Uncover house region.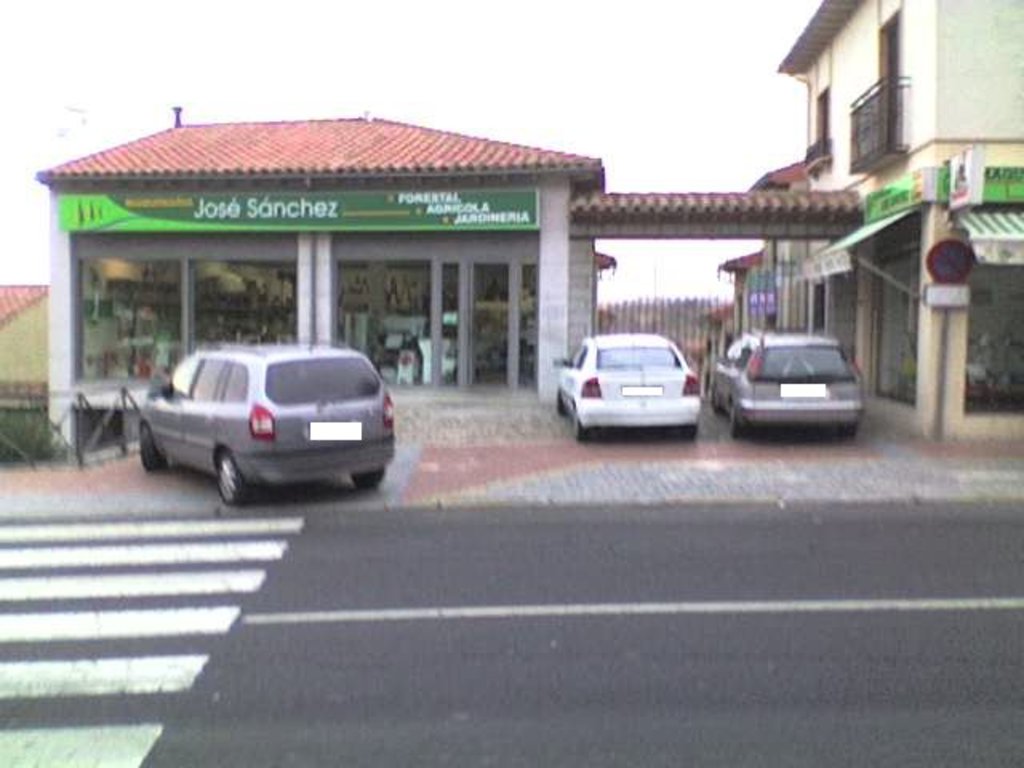
Uncovered: <region>43, 107, 610, 454</region>.
